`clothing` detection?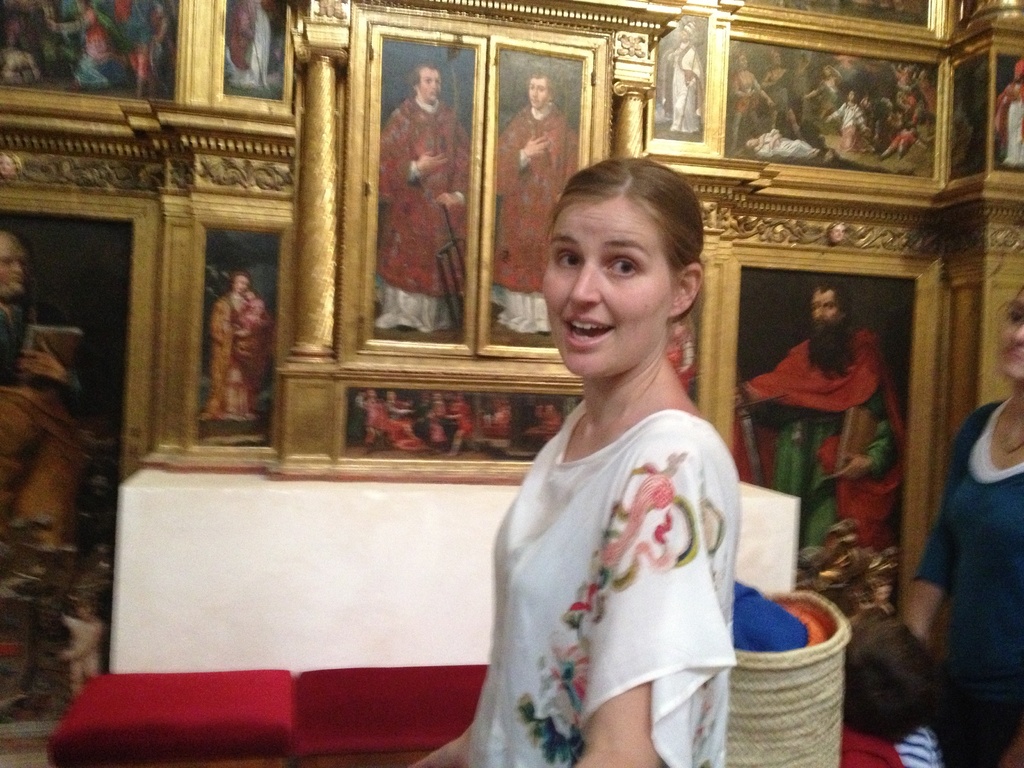
x1=493 y1=97 x2=589 y2=342
